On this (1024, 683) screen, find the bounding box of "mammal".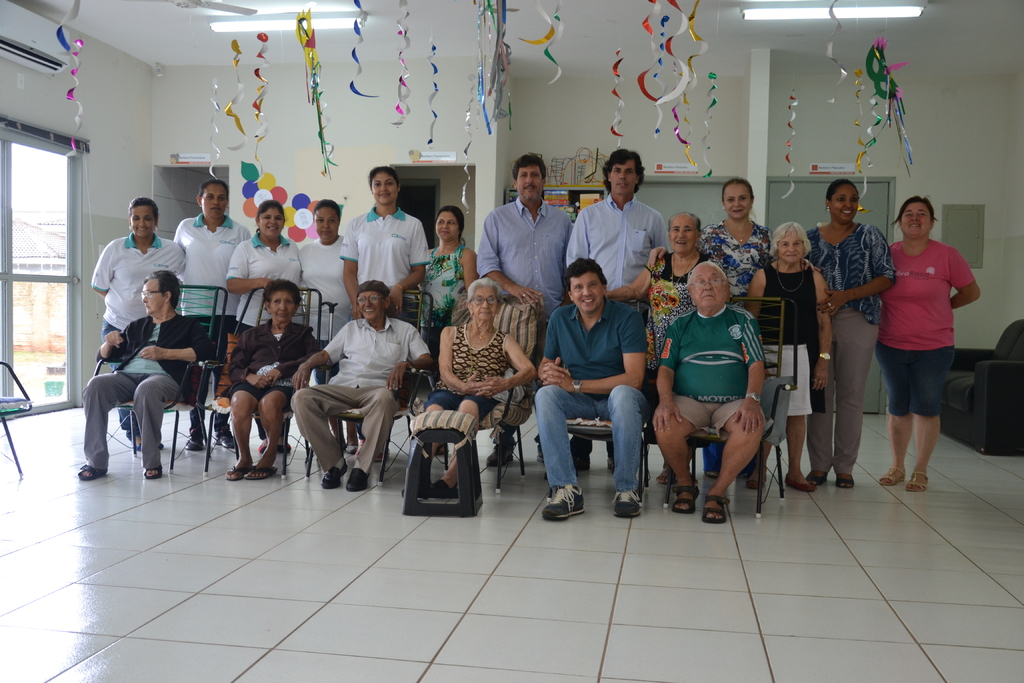
Bounding box: 607,211,712,481.
